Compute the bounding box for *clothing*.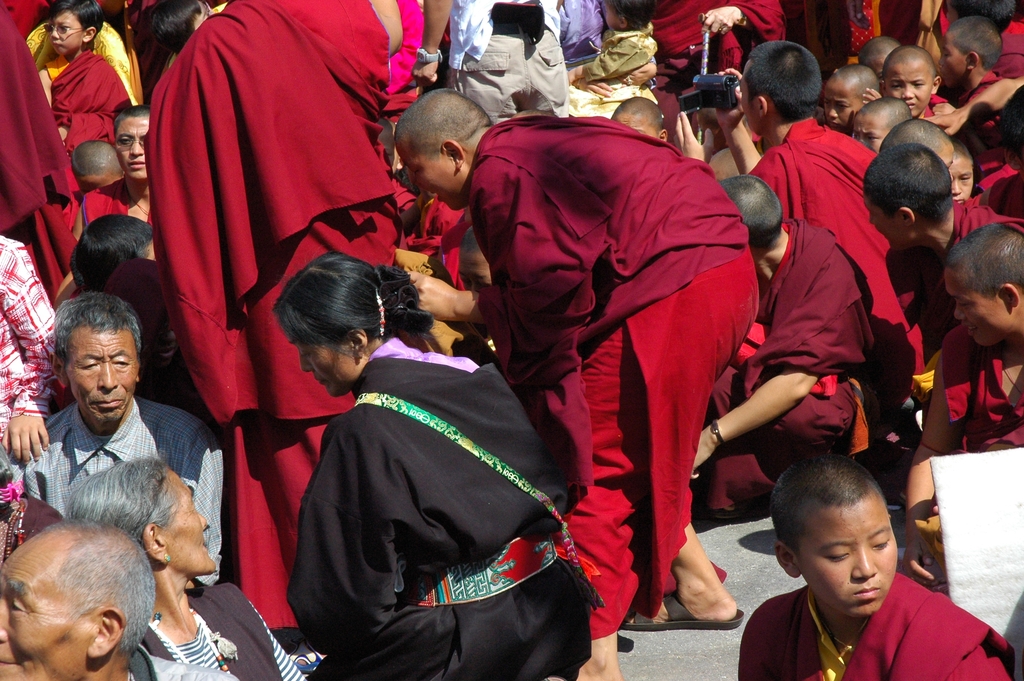
l=0, t=0, r=82, b=295.
